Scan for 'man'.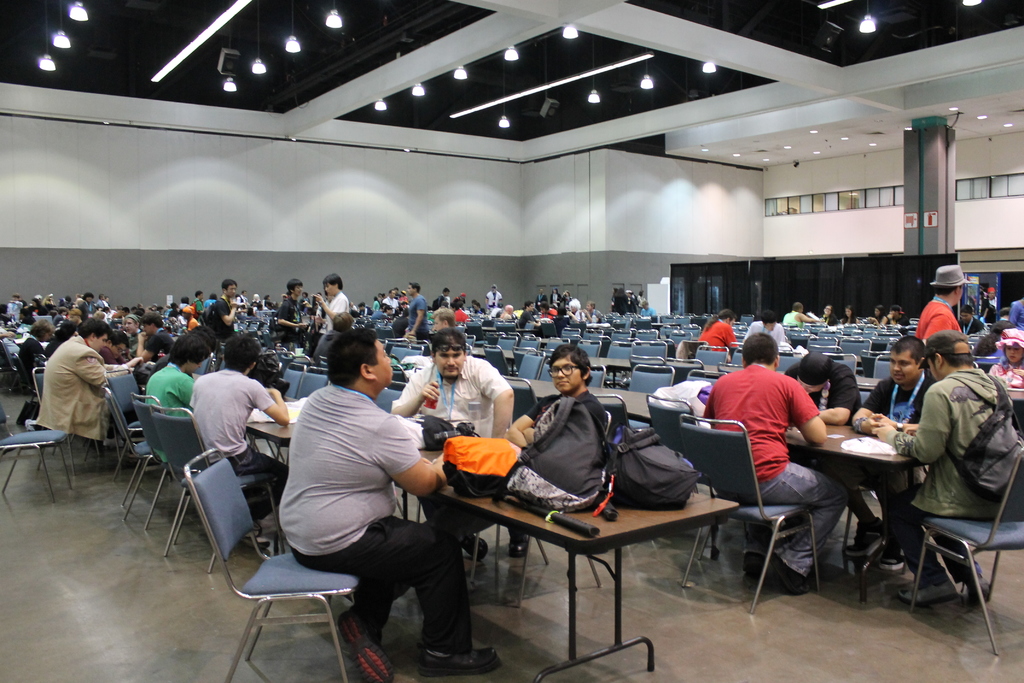
Scan result: [851,336,934,572].
